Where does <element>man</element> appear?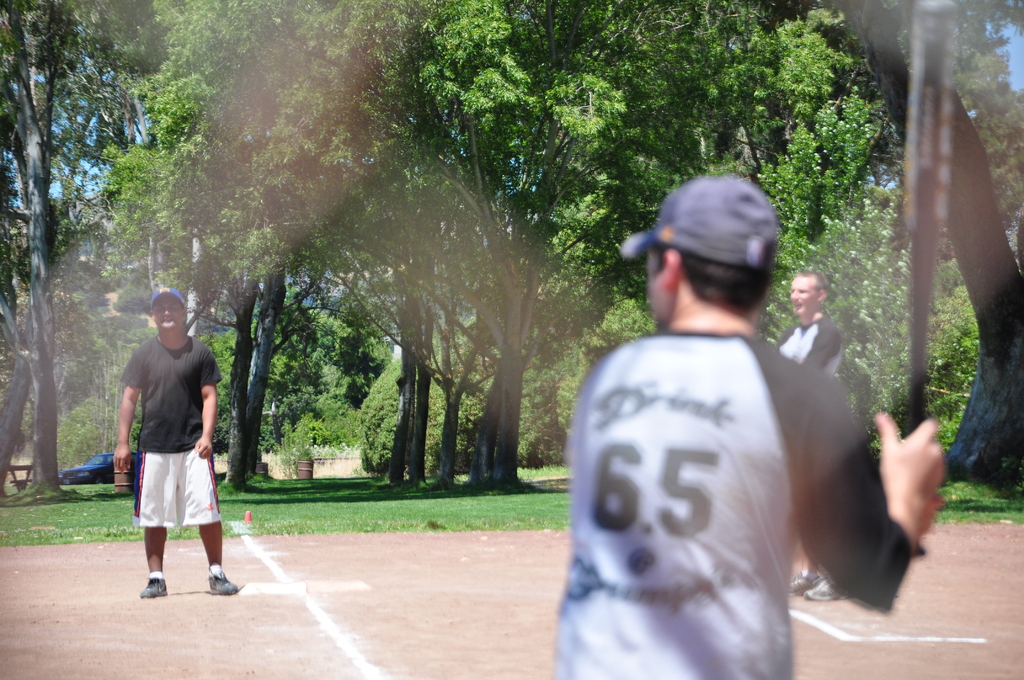
Appears at x1=554, y1=181, x2=945, y2=679.
